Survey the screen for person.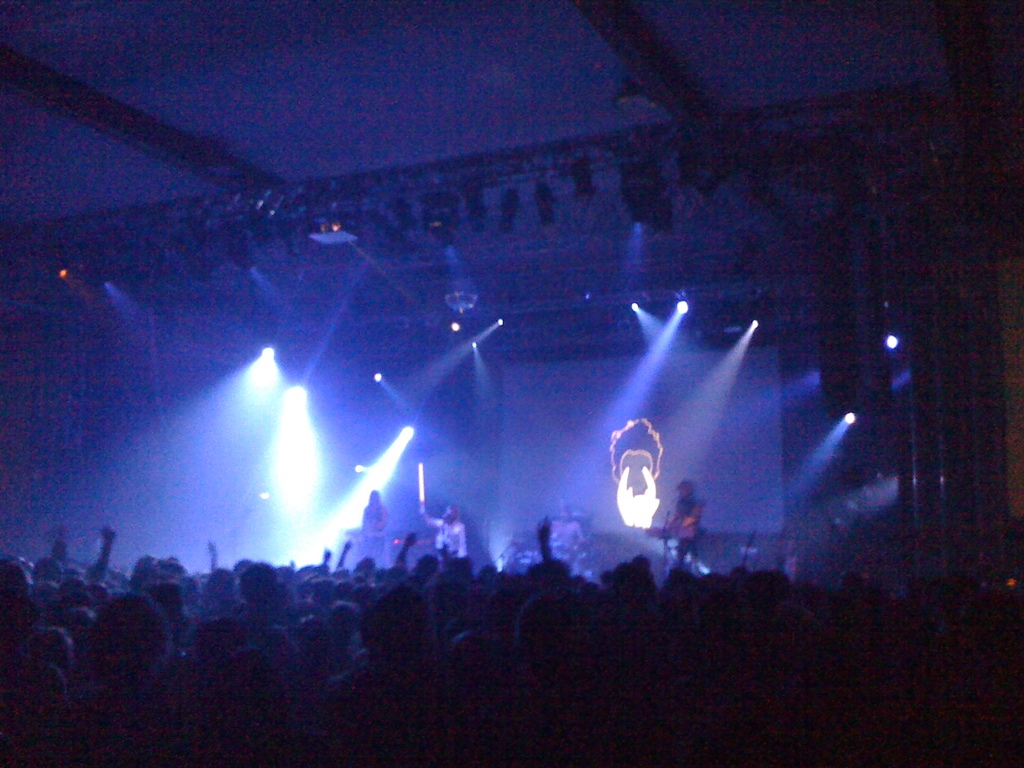
Survey found: left=362, top=484, right=391, bottom=534.
